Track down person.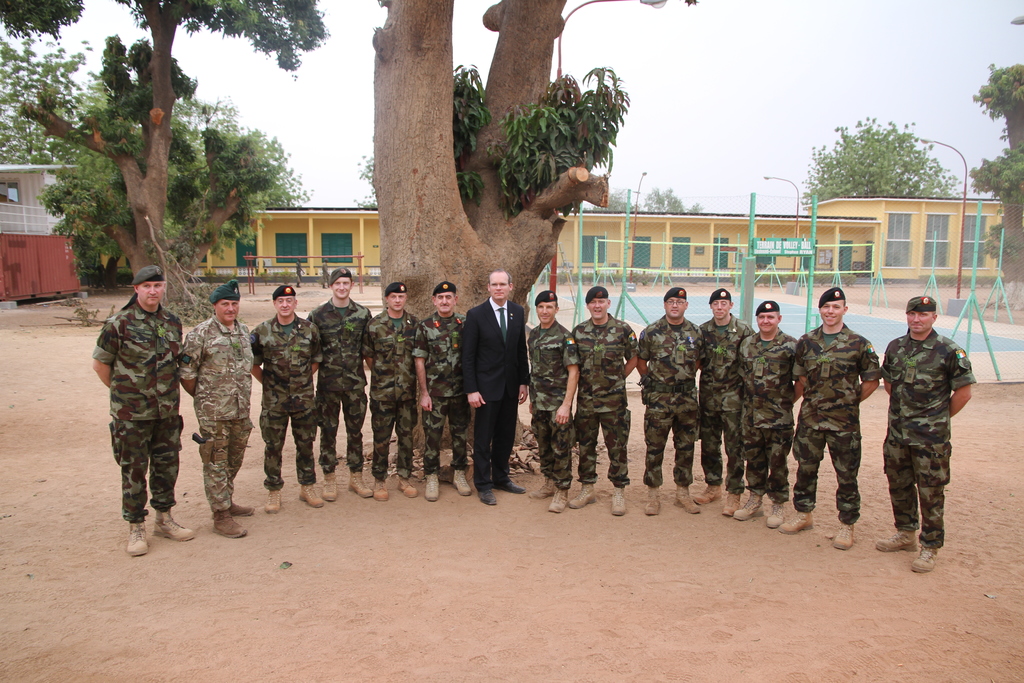
Tracked to Rect(520, 280, 583, 515).
